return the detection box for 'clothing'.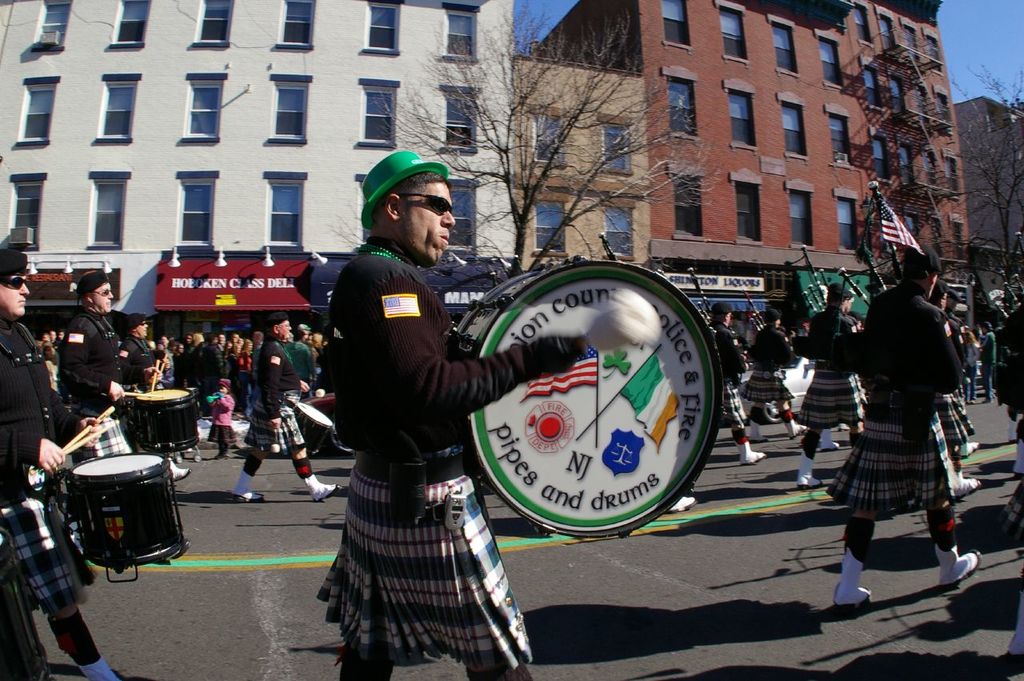
<bbox>0, 318, 95, 616</bbox>.
